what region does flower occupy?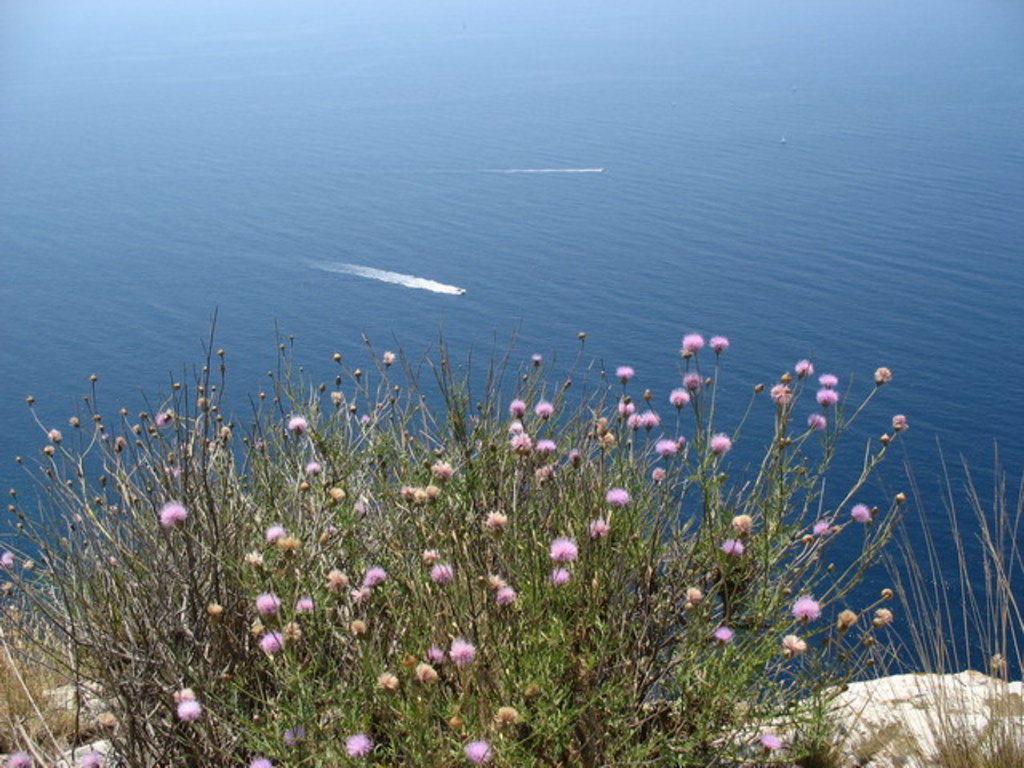
<box>717,627,730,645</box>.
